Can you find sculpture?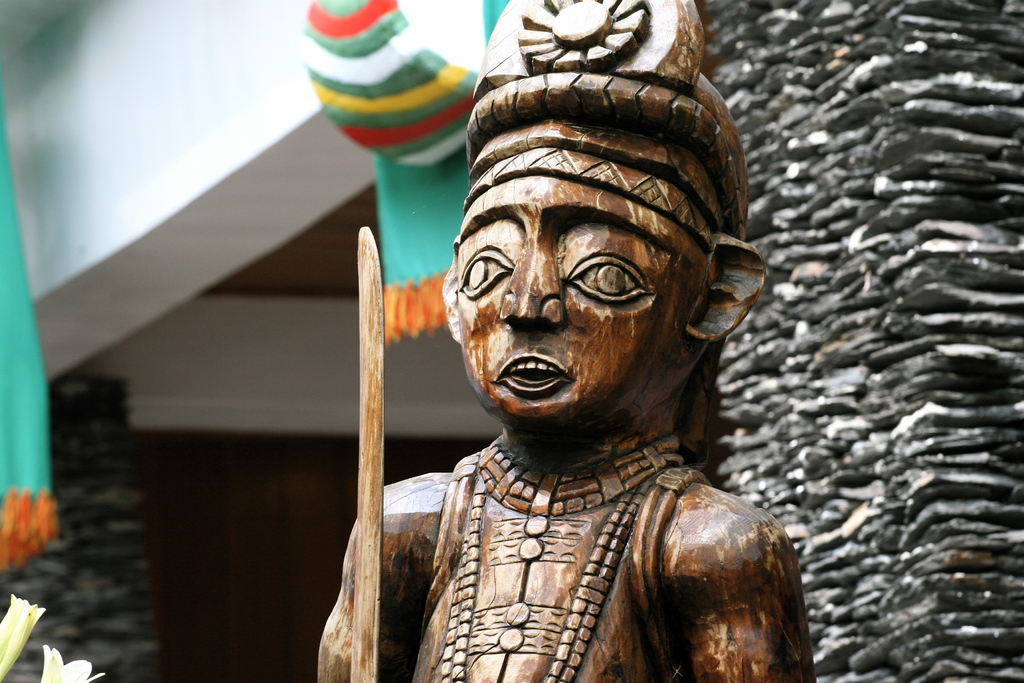
Yes, bounding box: Rect(282, 44, 832, 675).
